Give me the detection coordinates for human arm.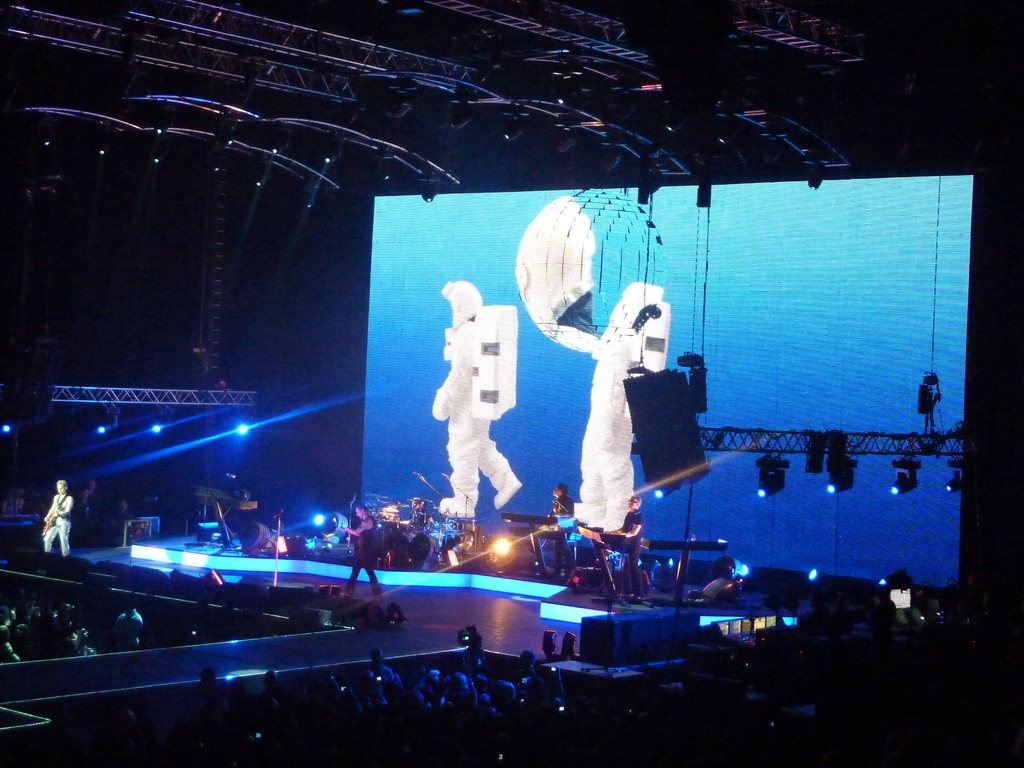
x1=47 y1=497 x2=78 y2=519.
